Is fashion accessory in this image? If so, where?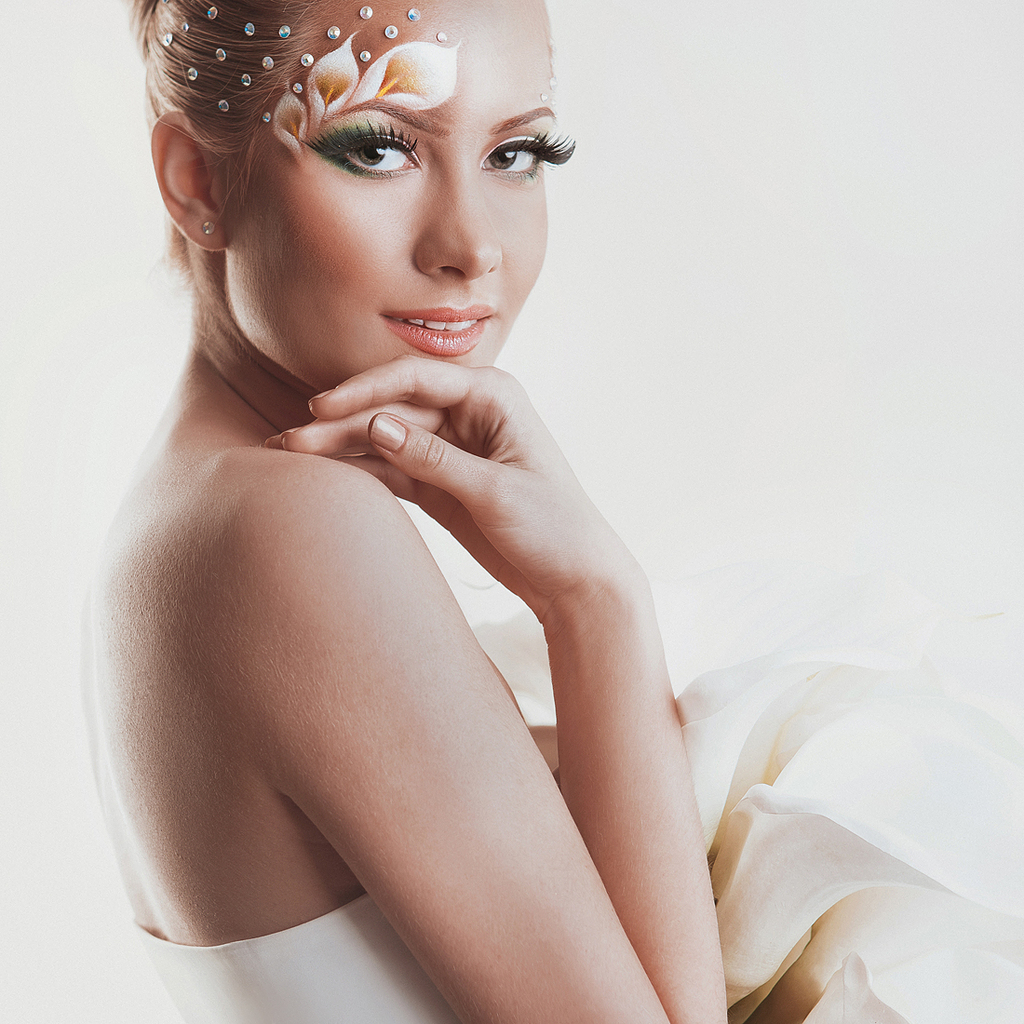
Yes, at left=299, top=52, right=315, bottom=68.
